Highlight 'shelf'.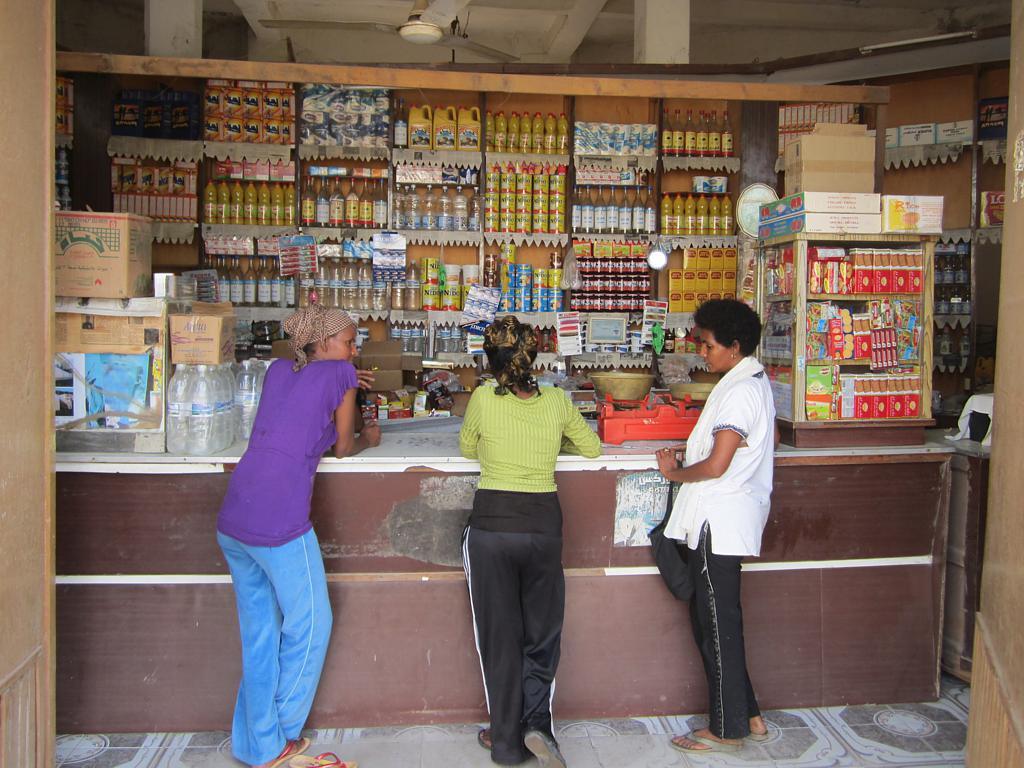
Highlighted region: left=563, top=96, right=659, bottom=173.
